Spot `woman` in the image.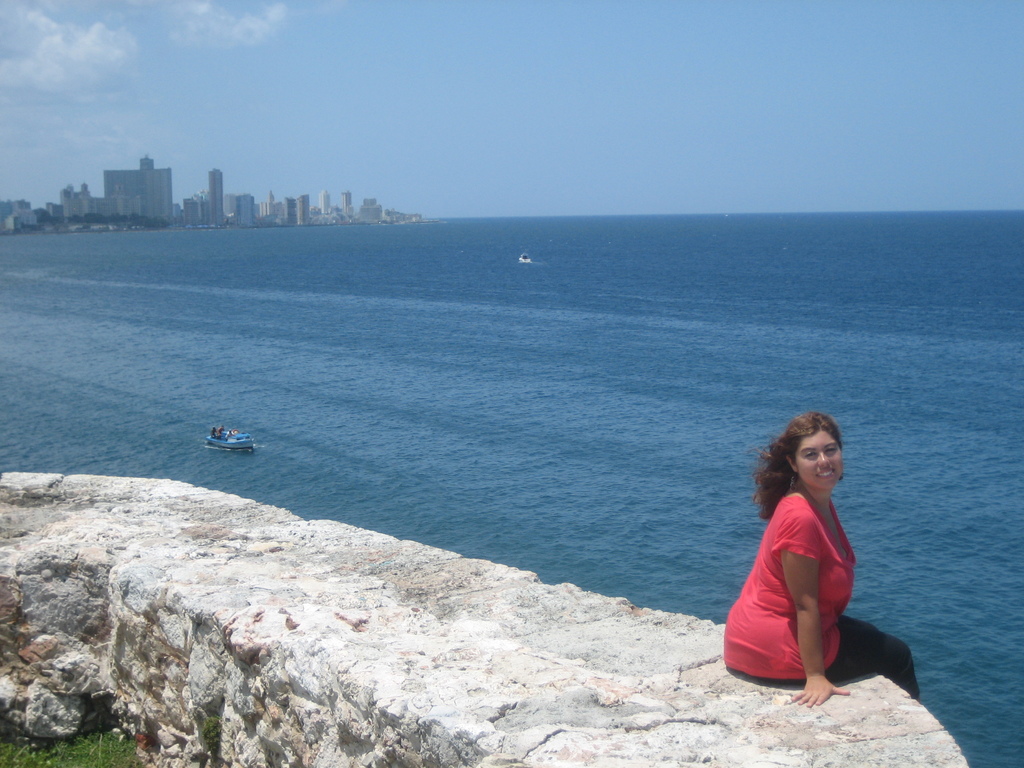
`woman` found at 737/399/891/724.
